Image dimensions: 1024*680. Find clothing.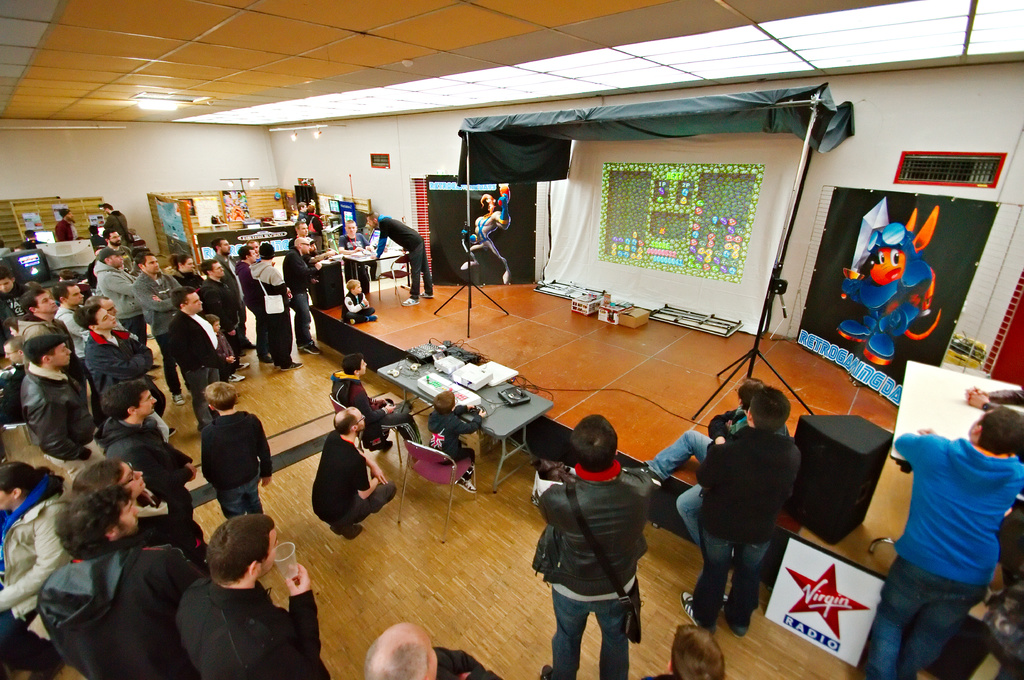
{"left": 299, "top": 209, "right": 315, "bottom": 229}.
